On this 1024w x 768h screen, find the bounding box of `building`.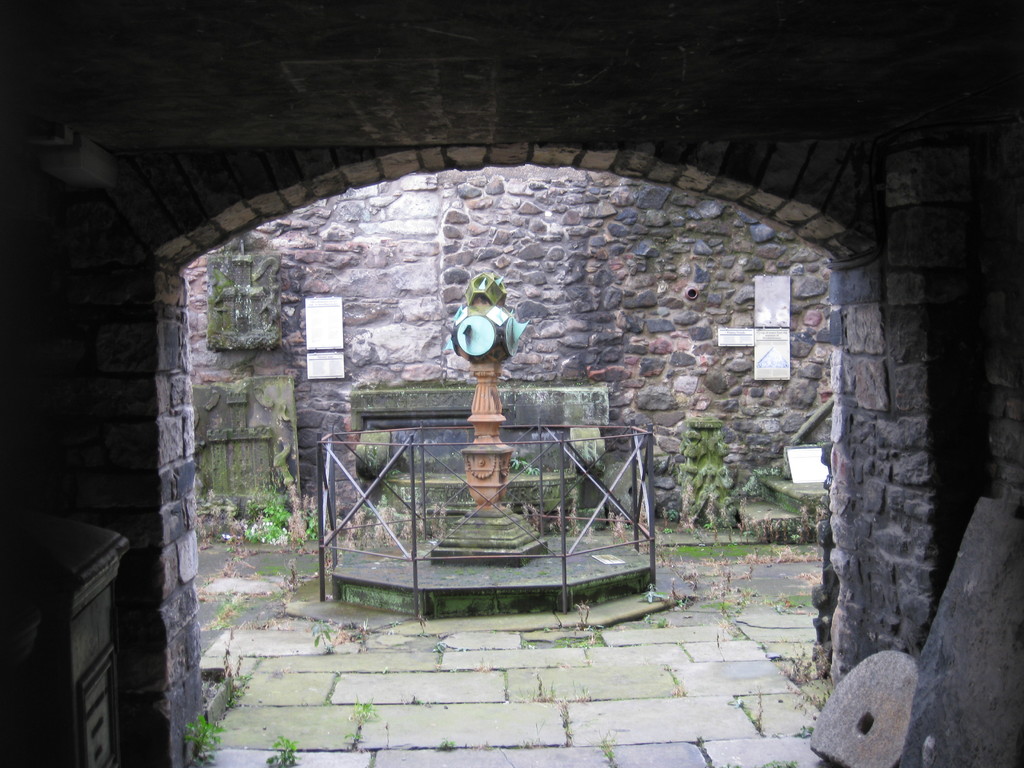
Bounding box: select_region(0, 0, 1023, 767).
